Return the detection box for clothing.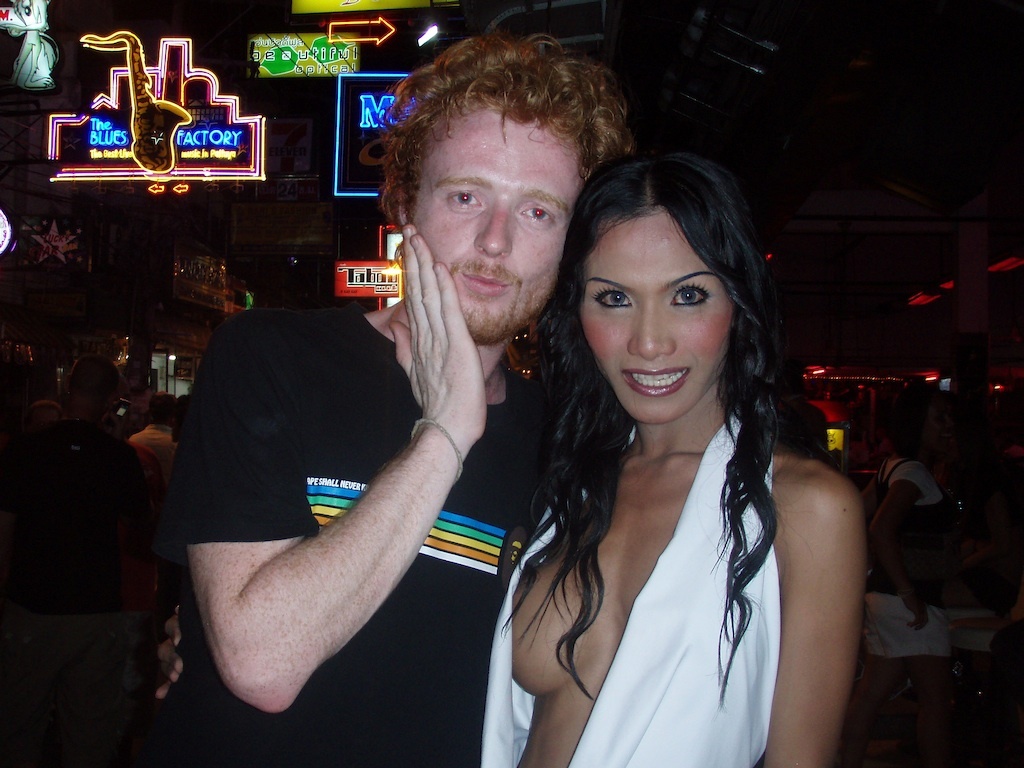
x1=140 y1=297 x2=555 y2=767.
